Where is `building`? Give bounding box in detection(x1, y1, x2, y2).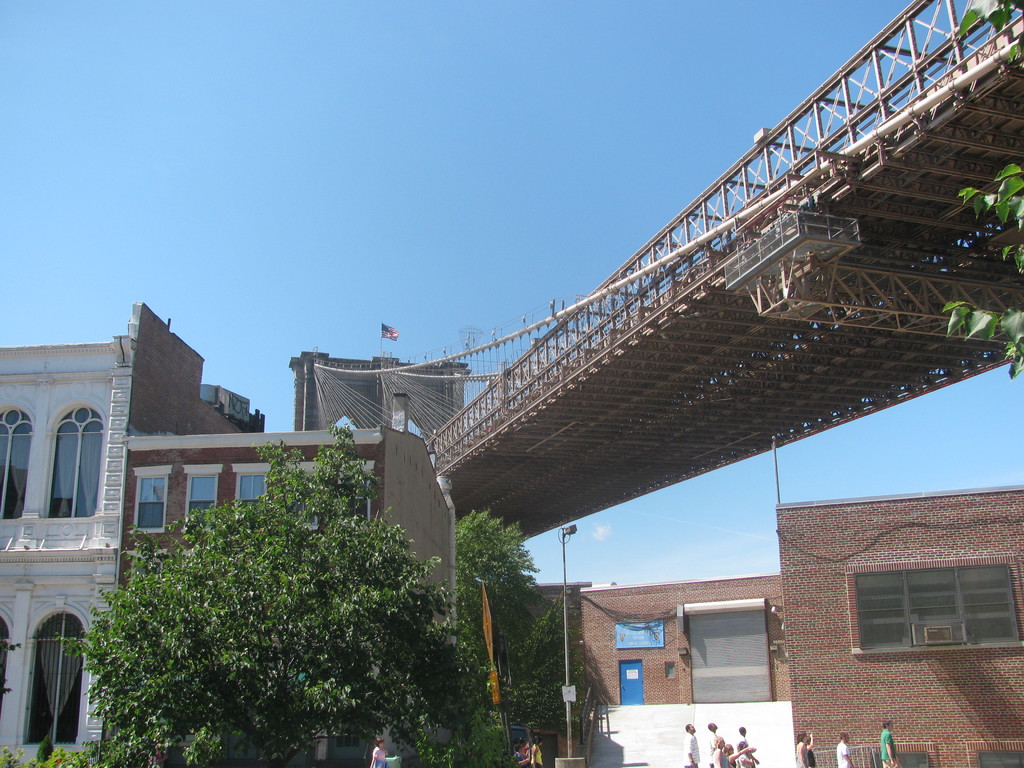
detection(0, 298, 454, 767).
